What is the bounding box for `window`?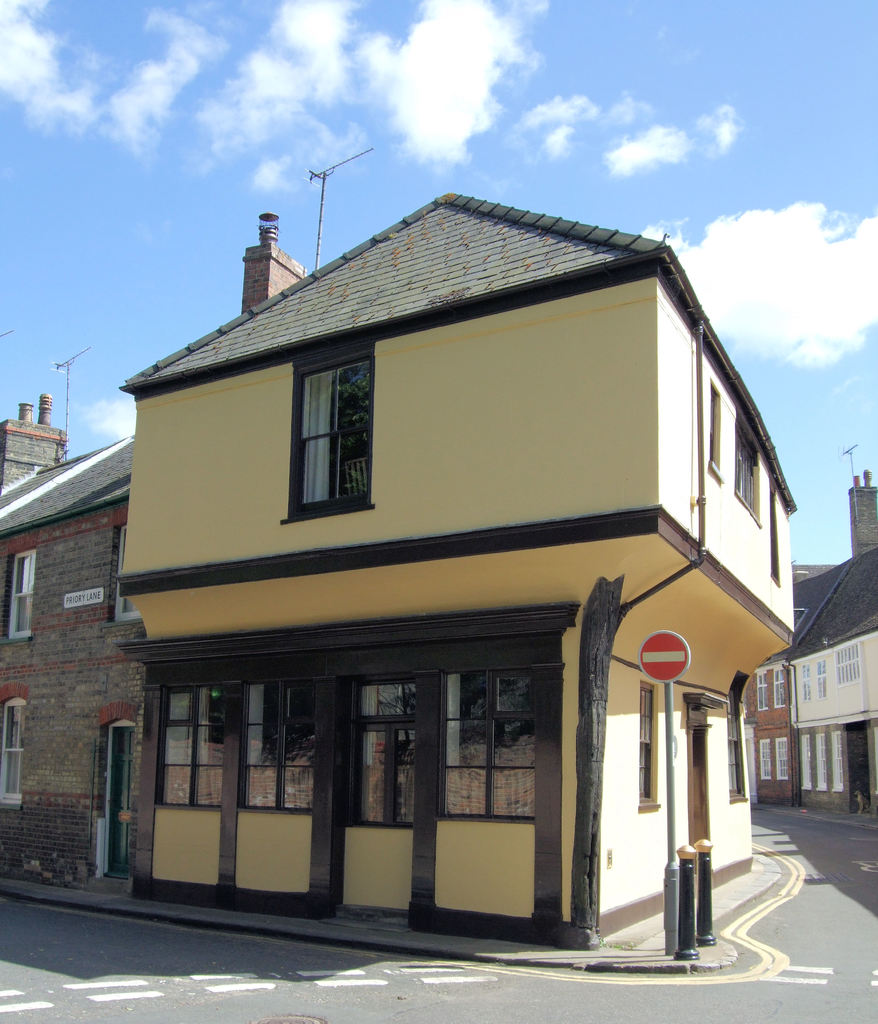
region(448, 676, 543, 825).
